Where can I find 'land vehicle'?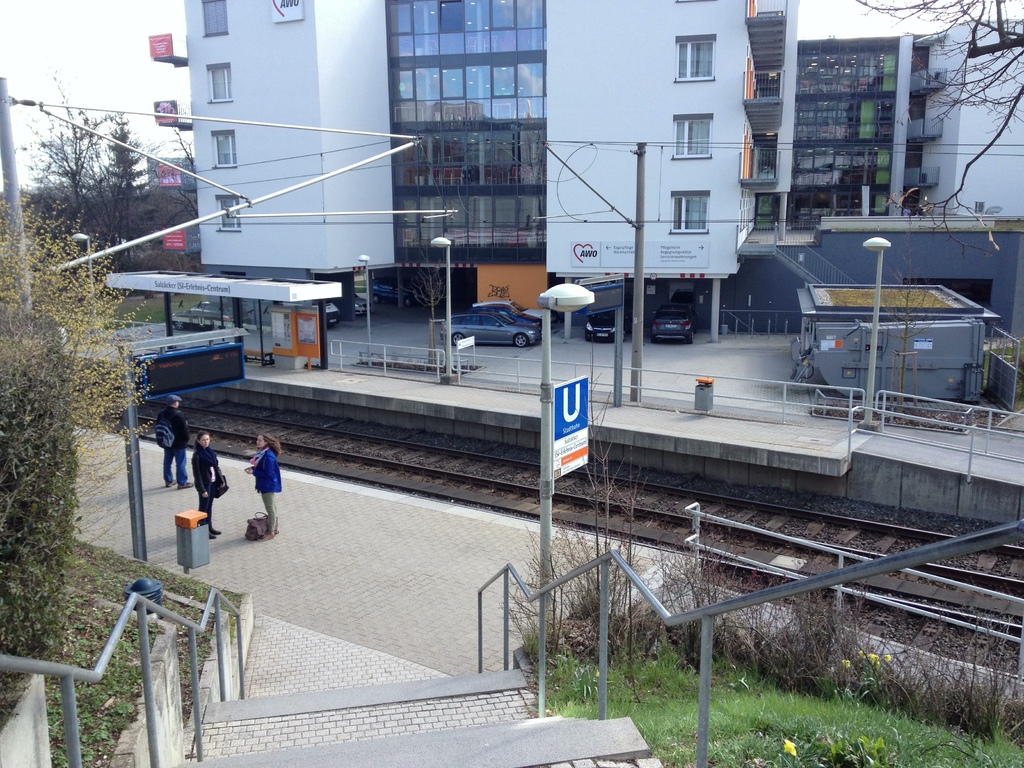
You can find it at box(470, 299, 542, 331).
